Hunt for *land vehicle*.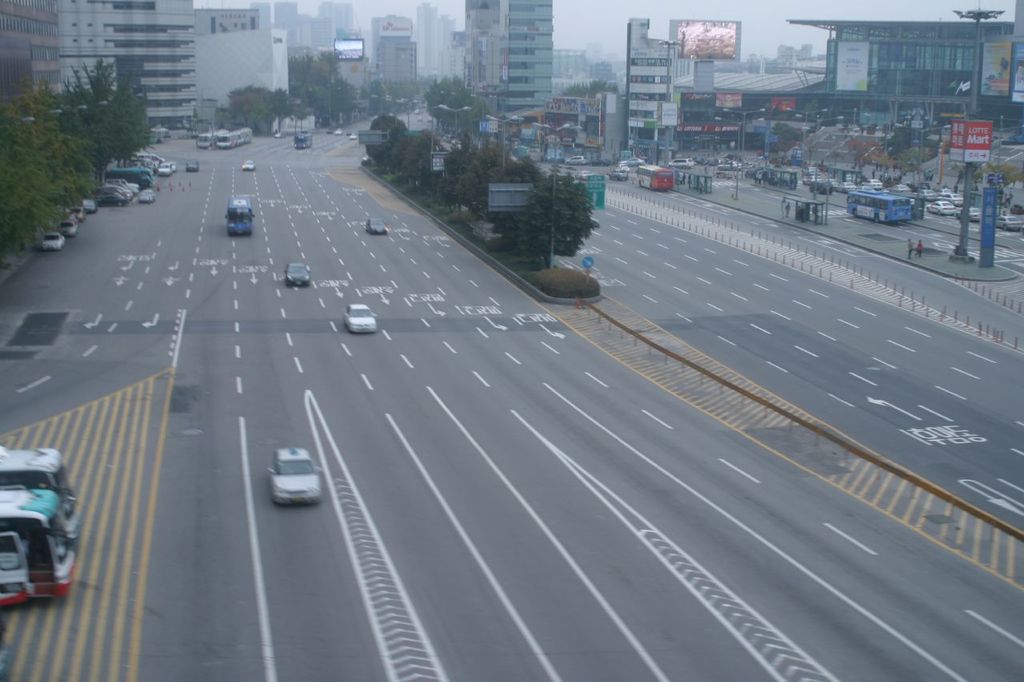
Hunted down at region(155, 160, 173, 176).
